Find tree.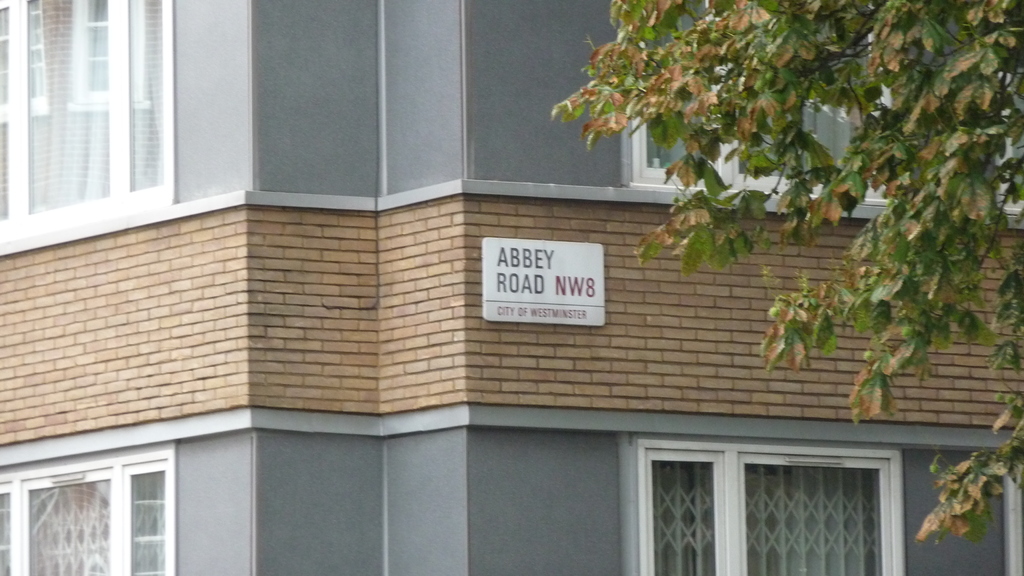
542, 0, 1023, 548.
